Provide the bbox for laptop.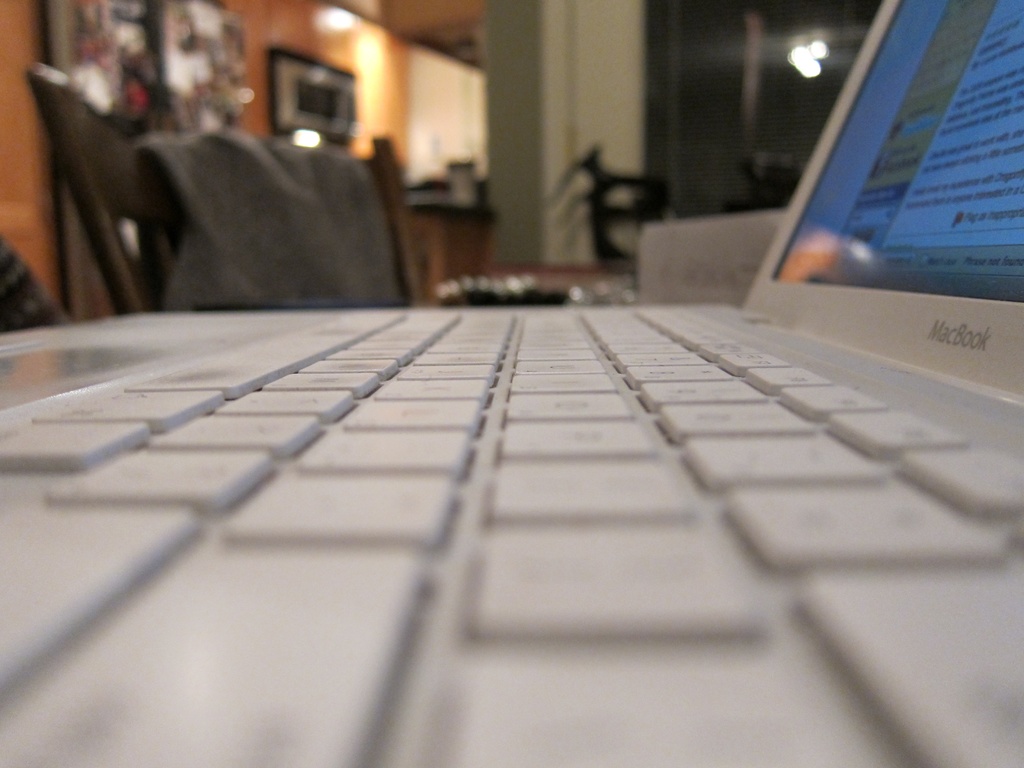
0,0,1023,767.
